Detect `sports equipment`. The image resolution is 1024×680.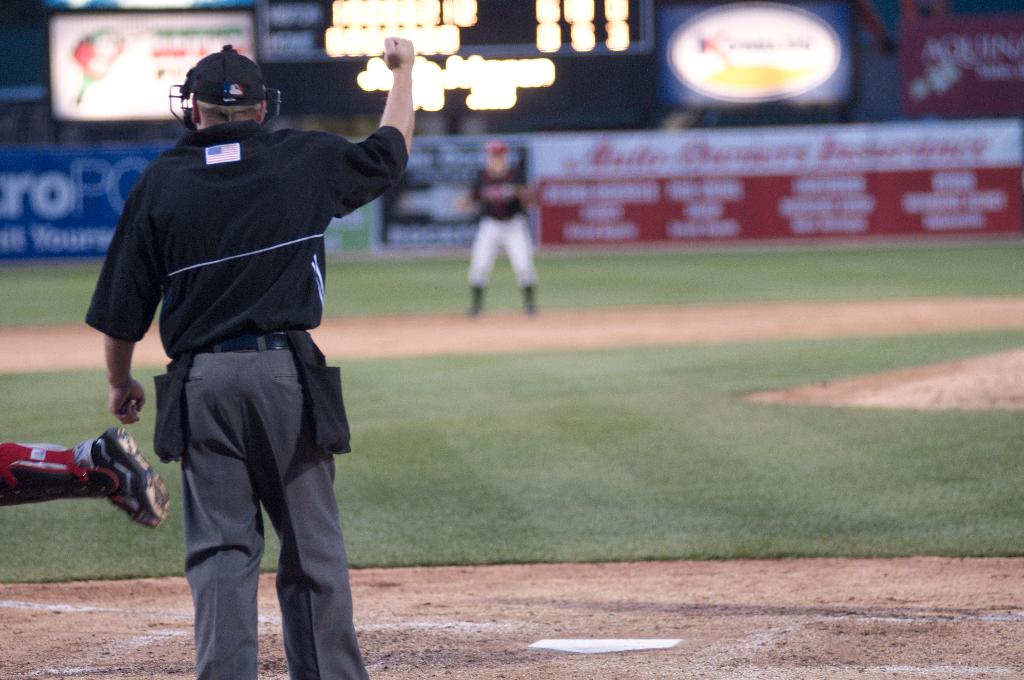
(168, 41, 278, 136).
